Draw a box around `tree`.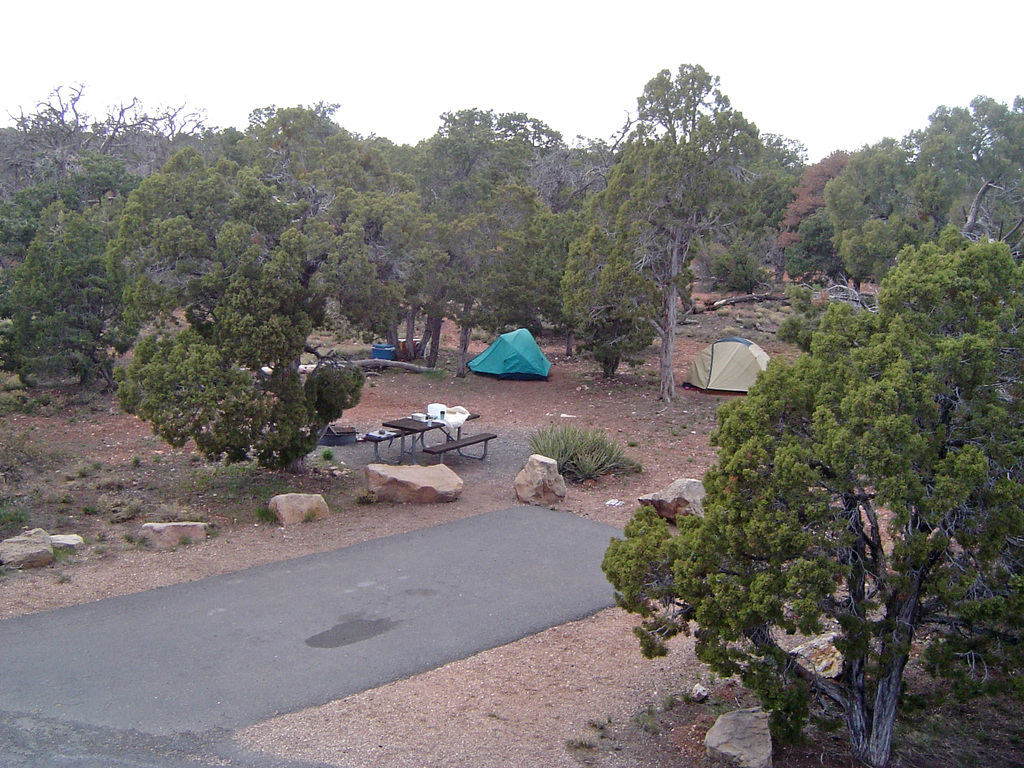
box=[284, 136, 546, 362].
